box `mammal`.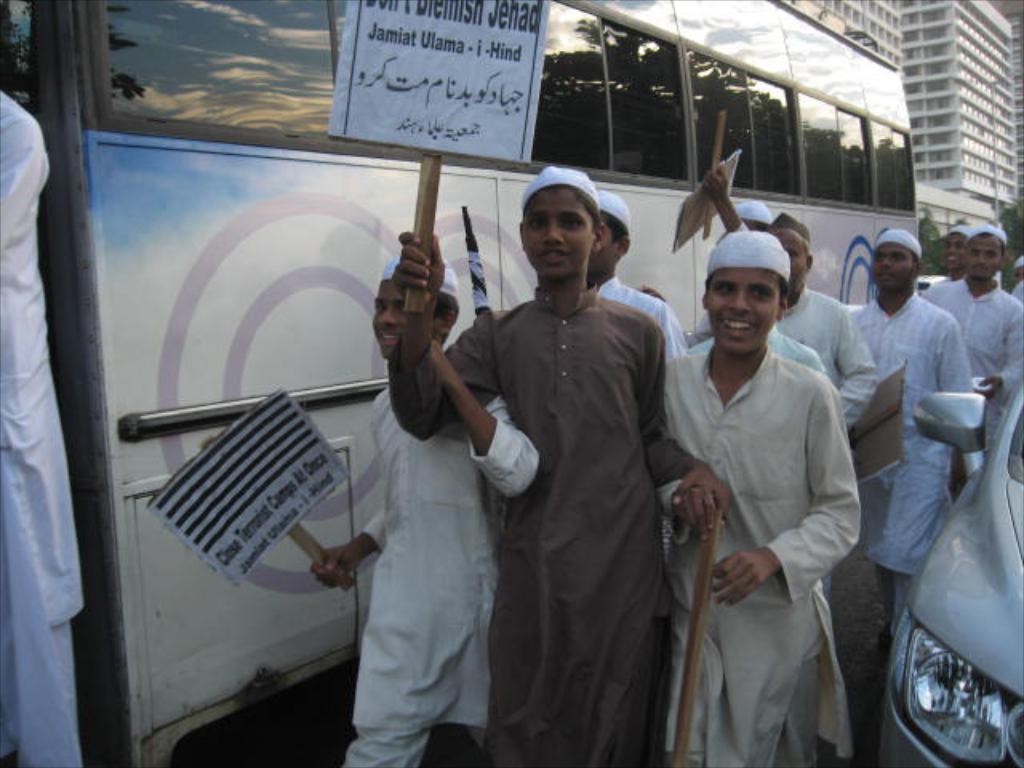
bbox(0, 83, 59, 766).
